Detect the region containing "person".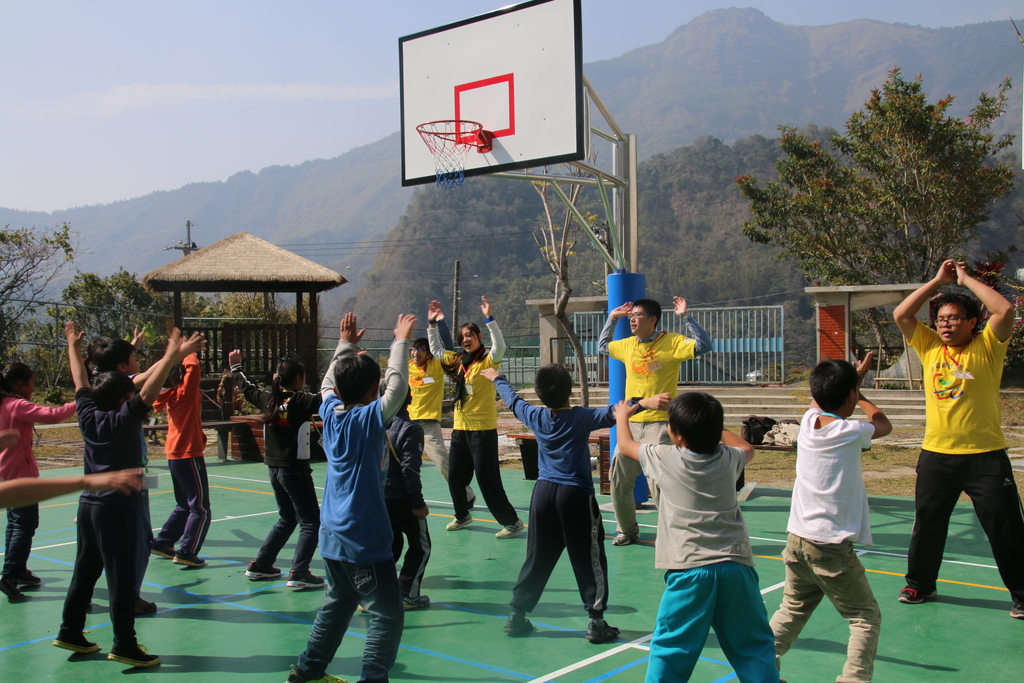
box(146, 336, 211, 566).
